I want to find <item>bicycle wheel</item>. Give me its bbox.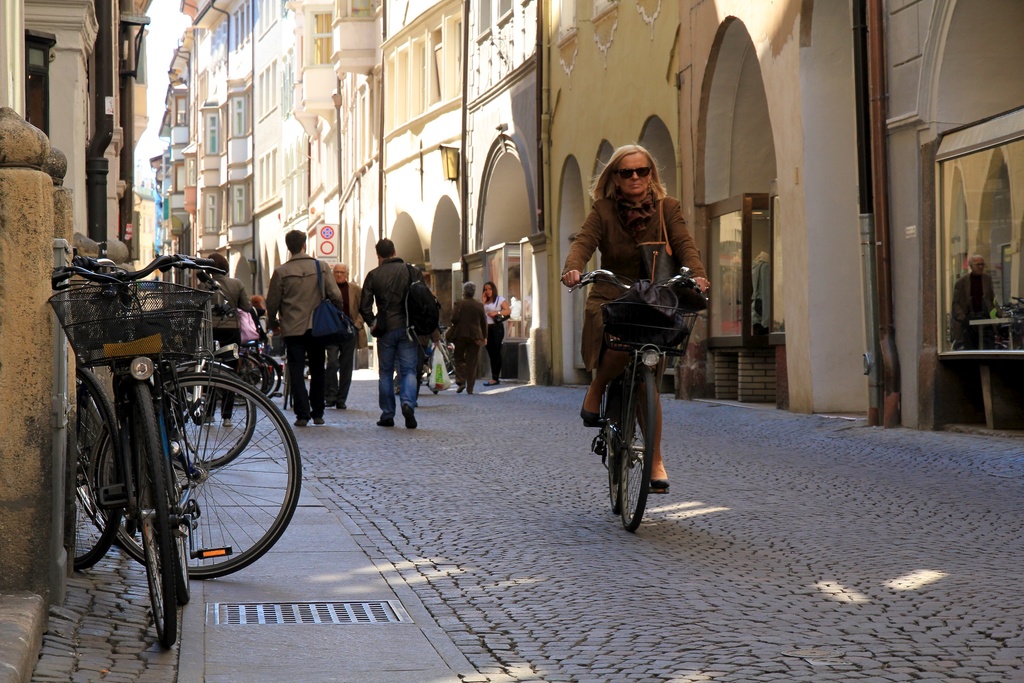
bbox=[239, 358, 285, 404].
